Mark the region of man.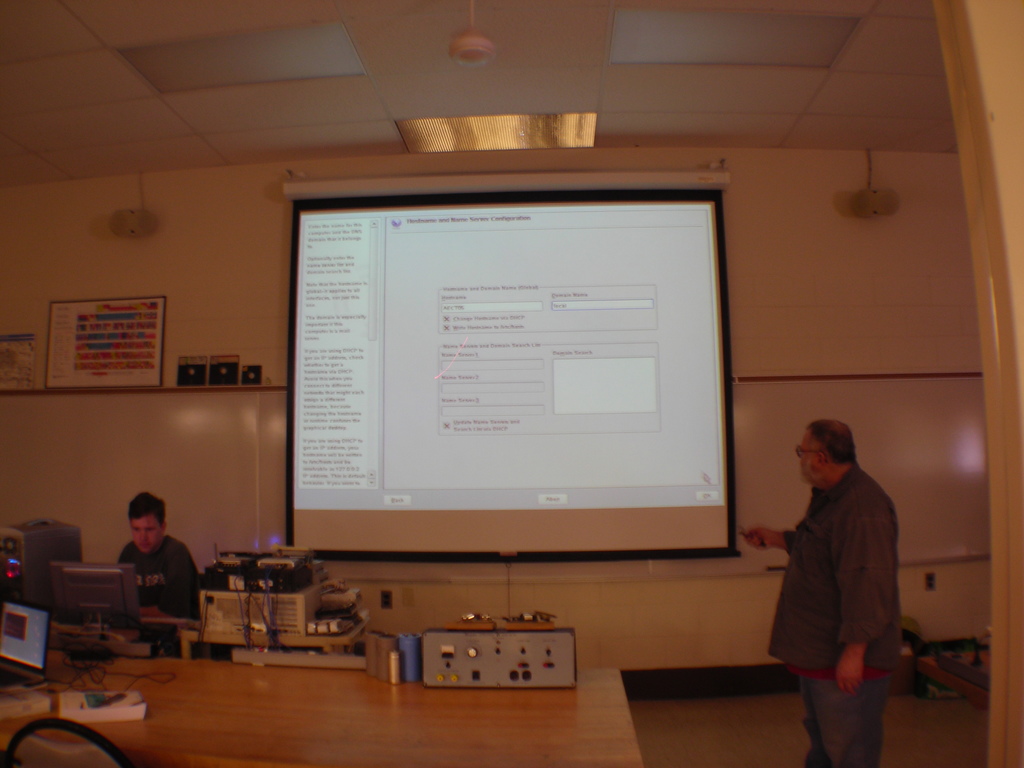
Region: 765/407/922/741.
